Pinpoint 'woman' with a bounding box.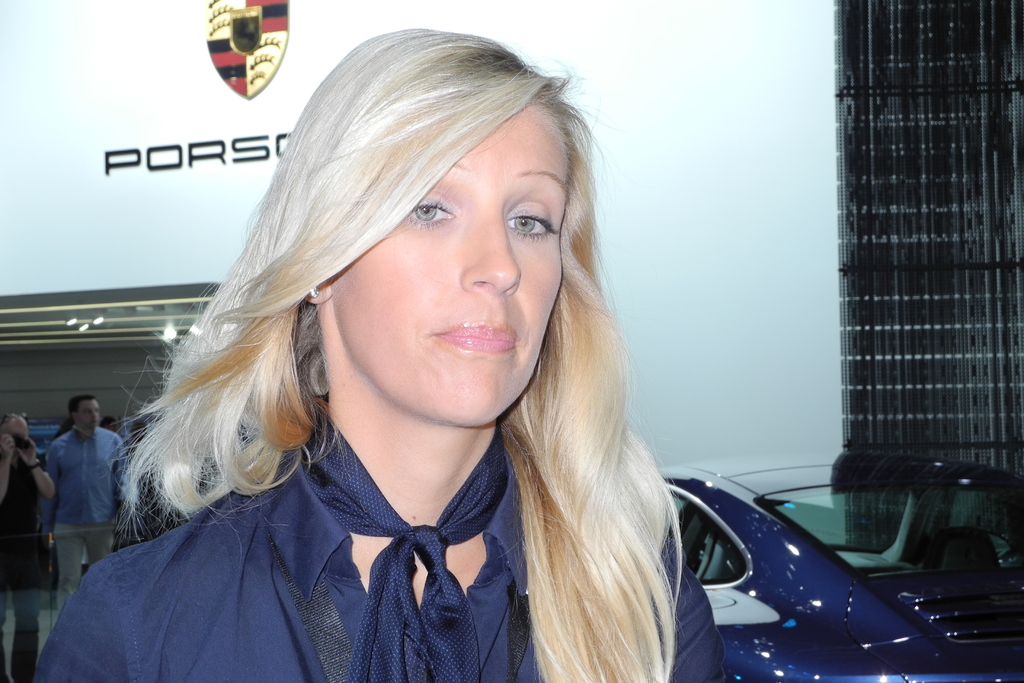
l=47, t=54, r=781, b=682.
